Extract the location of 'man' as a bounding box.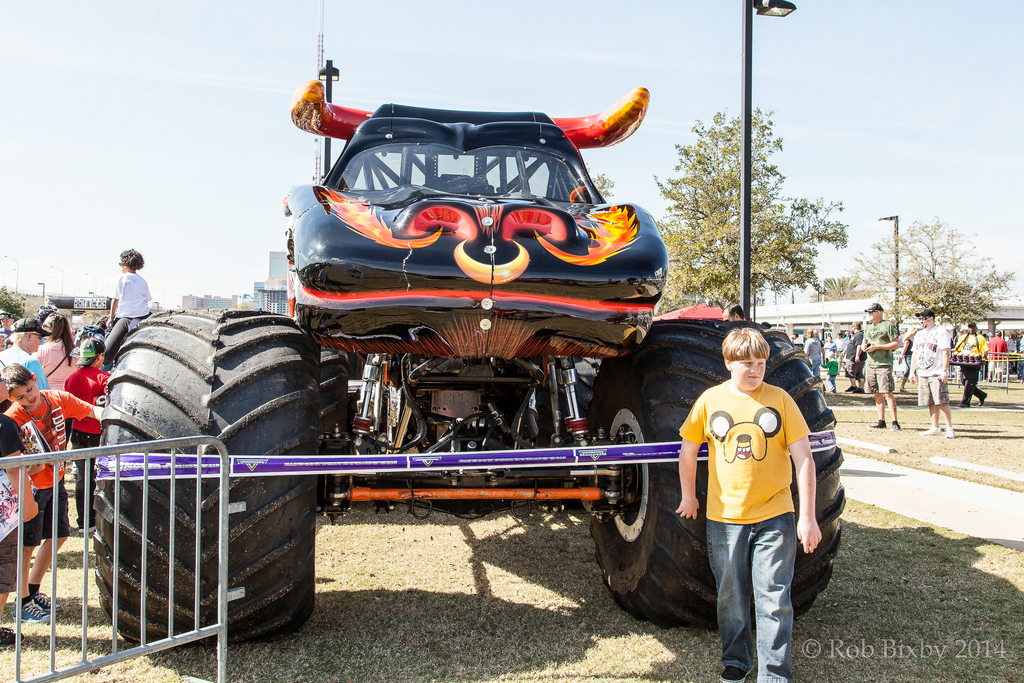
BBox(984, 331, 1009, 382).
